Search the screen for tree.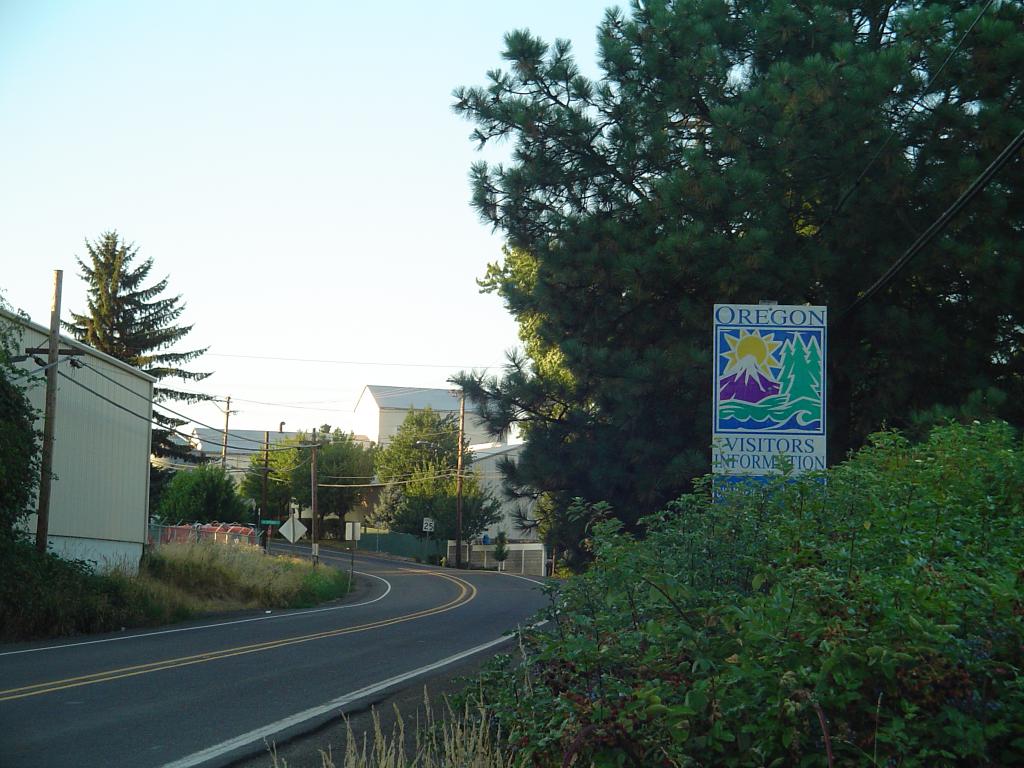
Found at x1=60, y1=228, x2=220, y2=472.
